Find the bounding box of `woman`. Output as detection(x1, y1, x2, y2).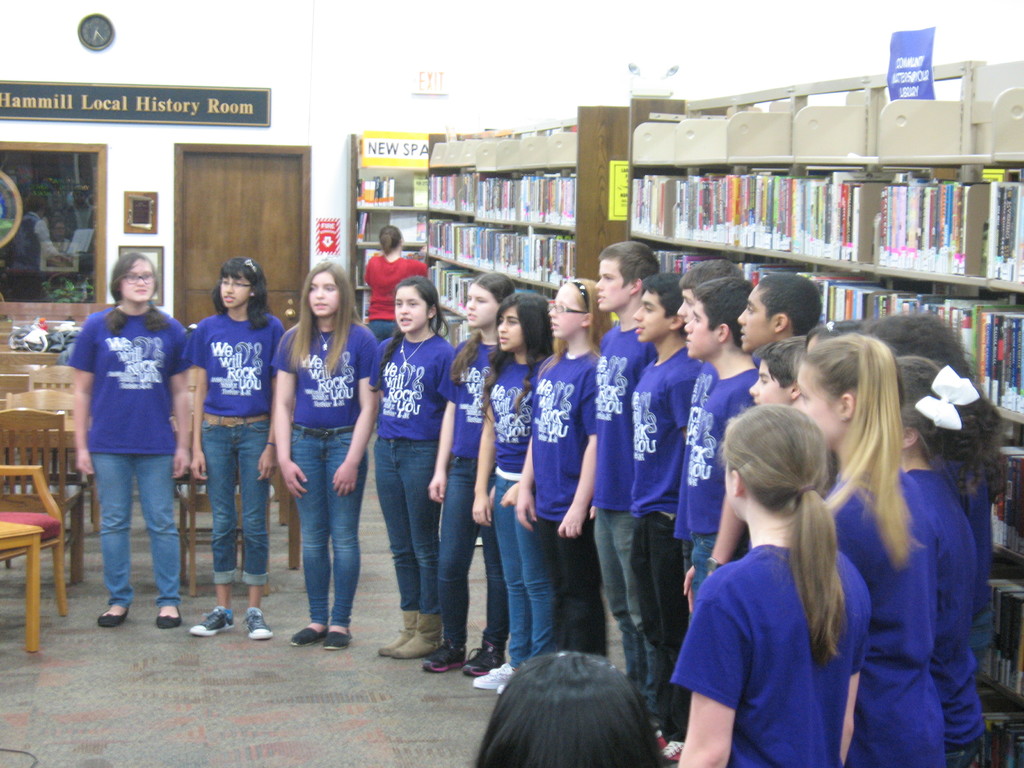
detection(792, 336, 945, 767).
